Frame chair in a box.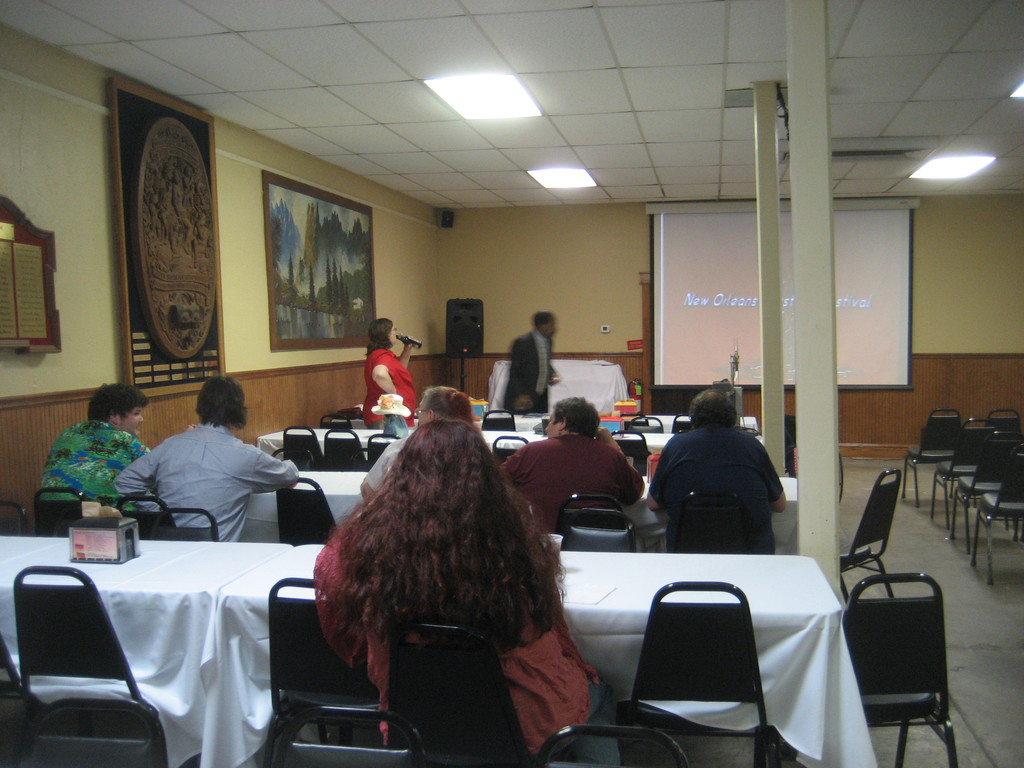
961, 452, 1023, 579.
